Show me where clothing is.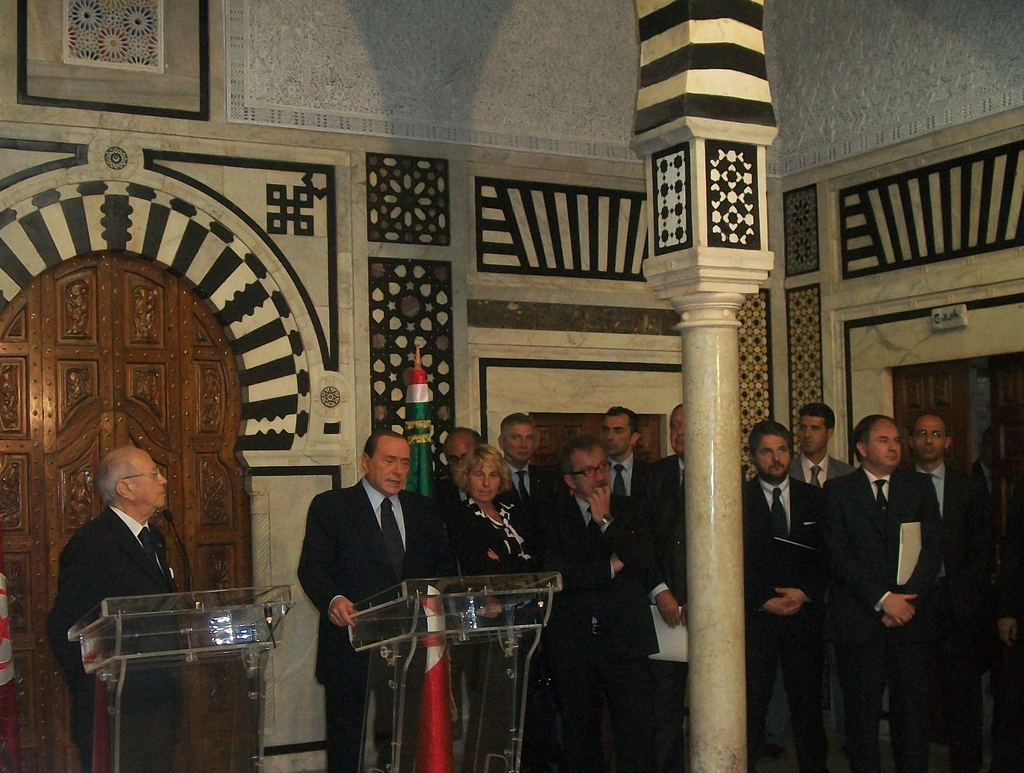
clothing is at <bbox>780, 461, 857, 538</bbox>.
